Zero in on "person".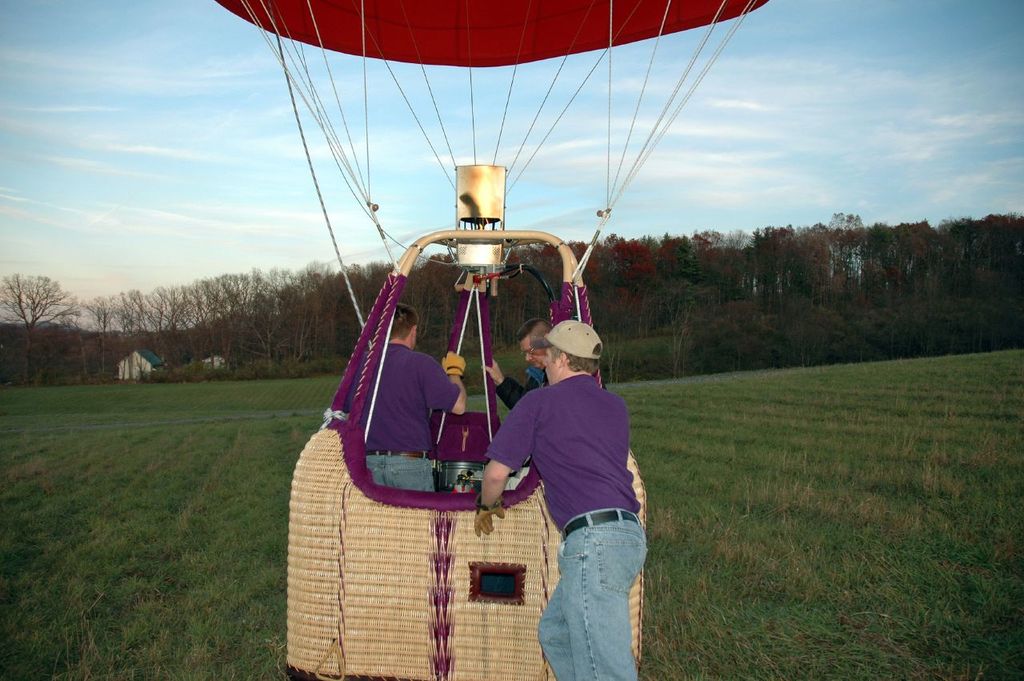
Zeroed in: 482,315,649,680.
